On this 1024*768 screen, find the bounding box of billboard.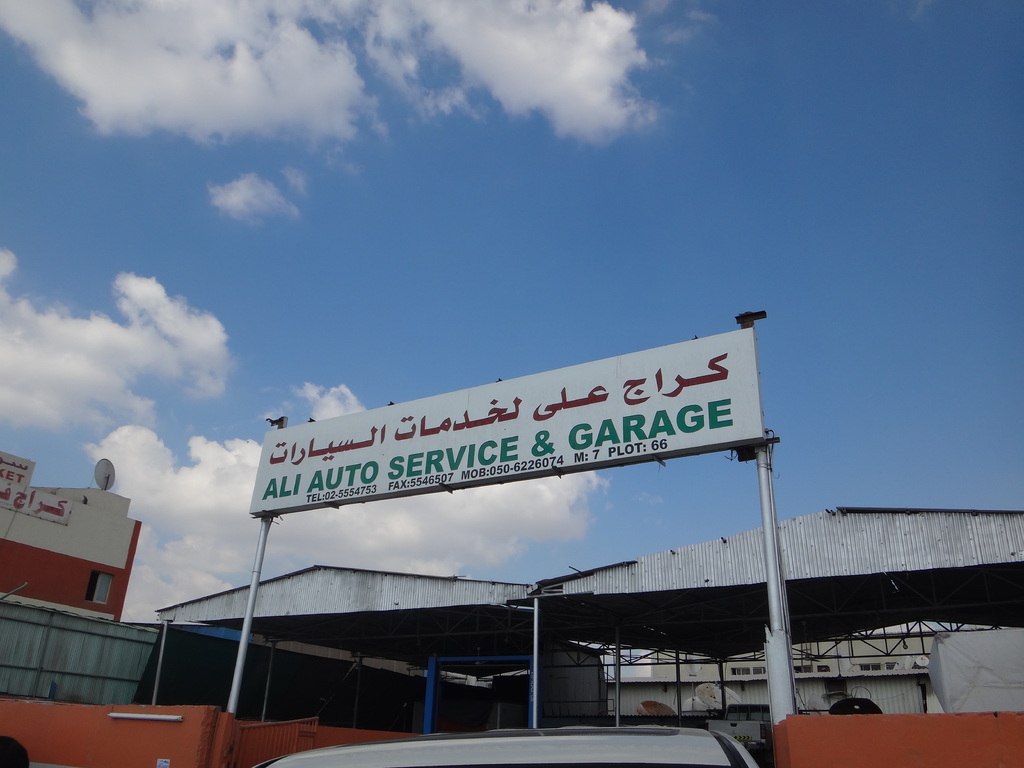
Bounding box: <bbox>248, 382, 765, 508</bbox>.
